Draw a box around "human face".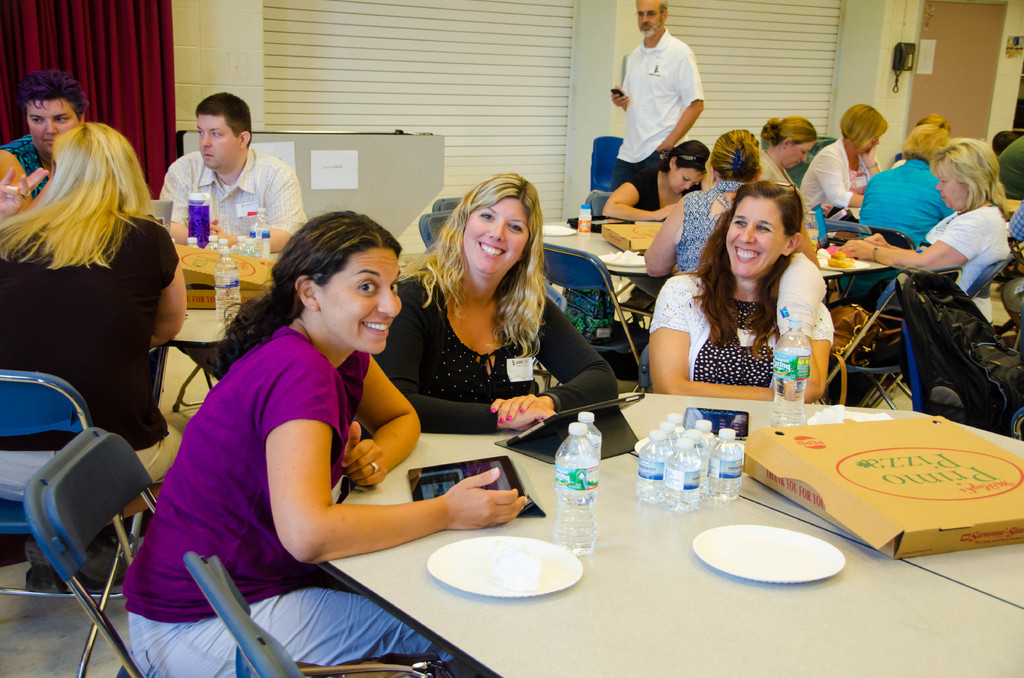
rect(728, 190, 786, 275).
